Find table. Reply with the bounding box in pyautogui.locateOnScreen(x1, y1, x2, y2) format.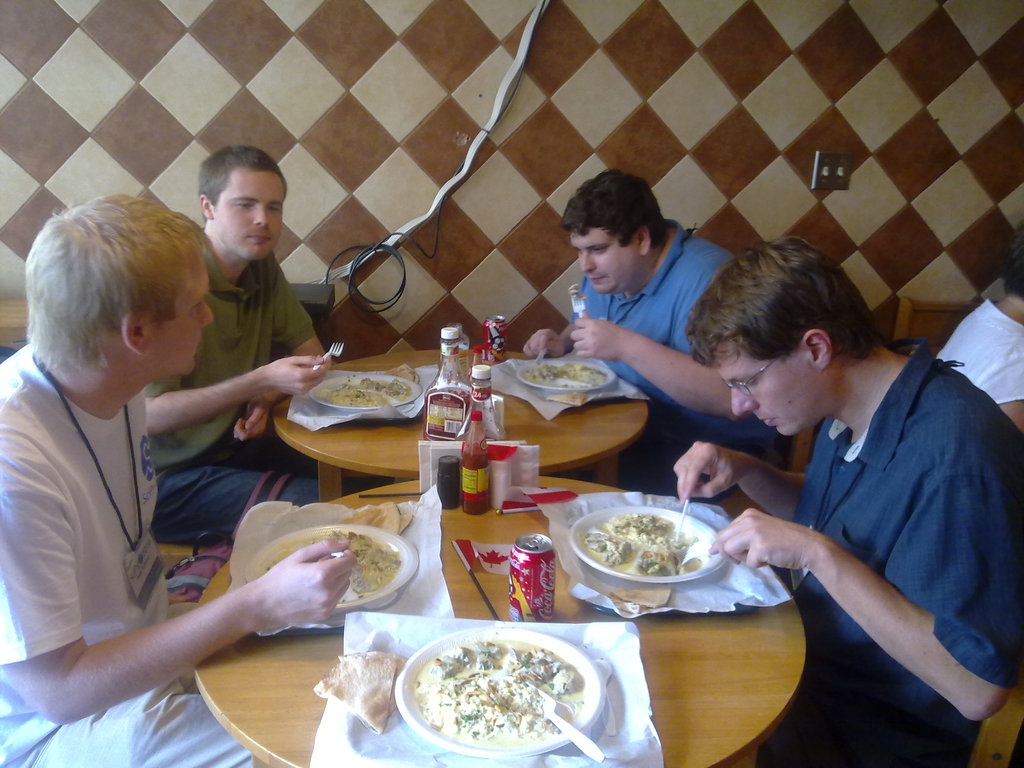
pyautogui.locateOnScreen(193, 460, 809, 766).
